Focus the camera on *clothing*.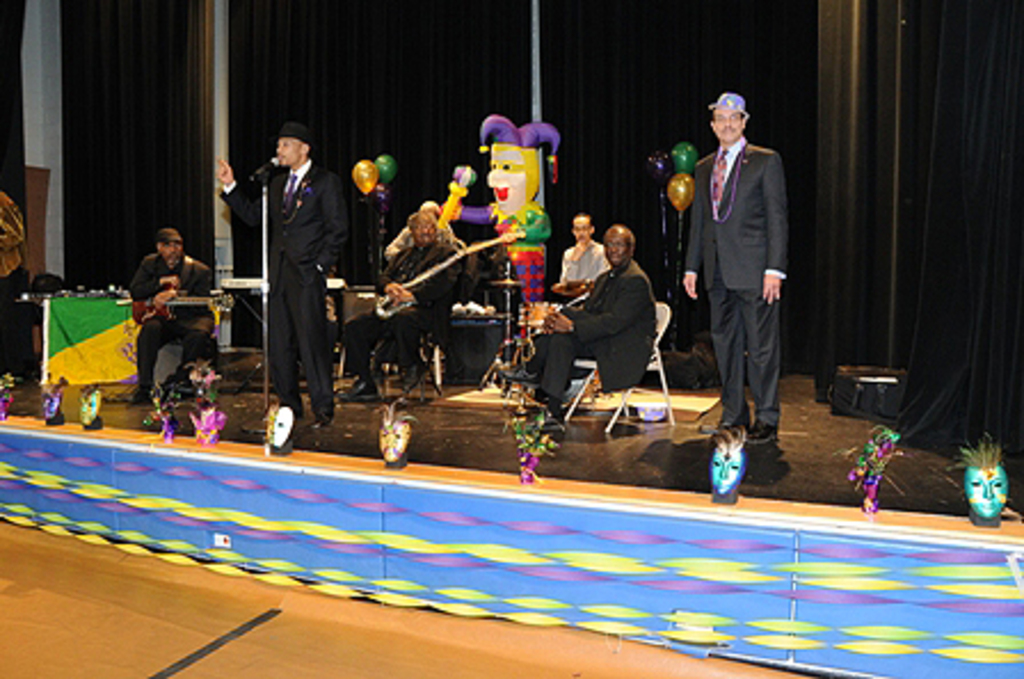
Focus region: (386, 222, 455, 265).
